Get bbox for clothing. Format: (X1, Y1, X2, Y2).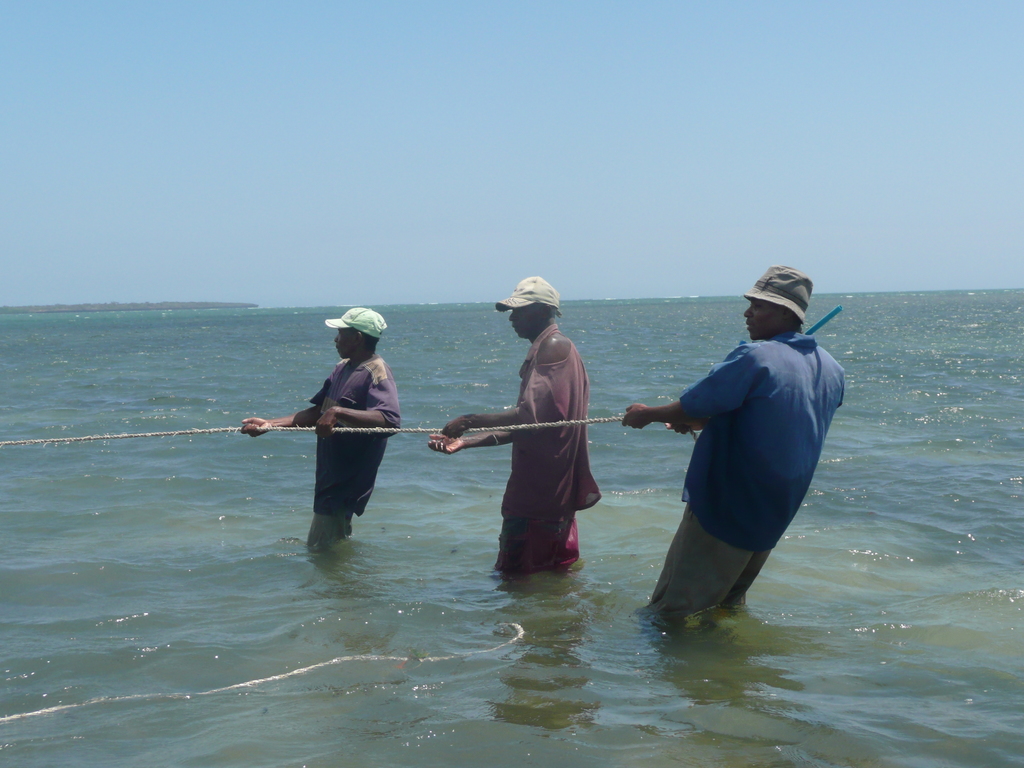
(486, 319, 602, 575).
